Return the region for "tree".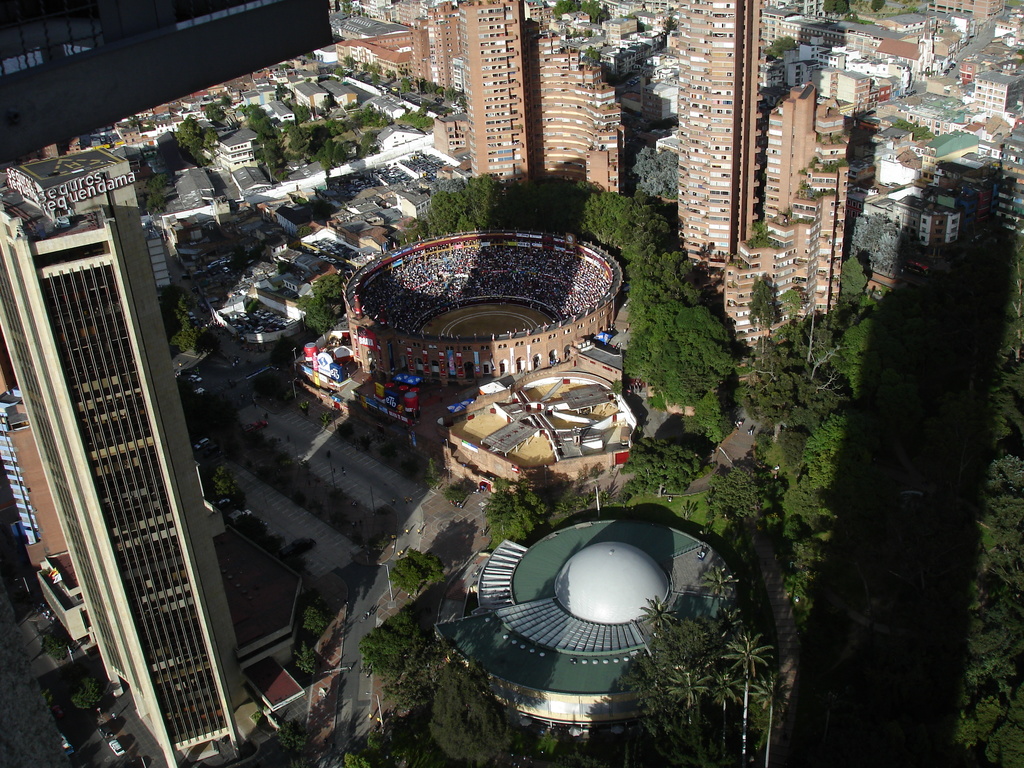
BBox(588, 0, 607, 24).
